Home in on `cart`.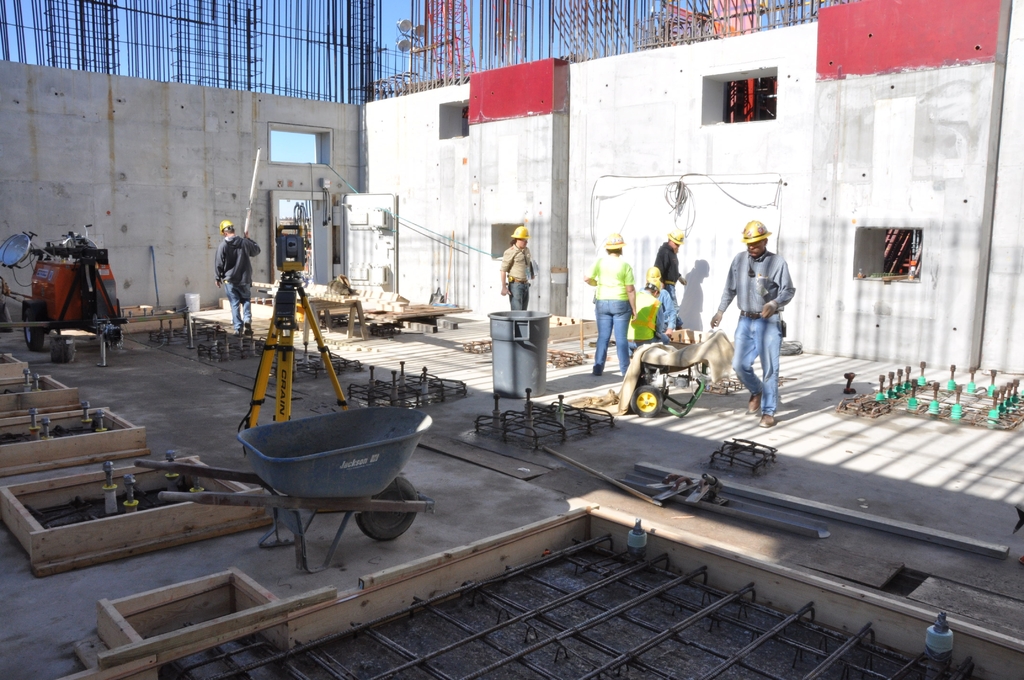
Homed in at x1=233, y1=400, x2=436, y2=561.
